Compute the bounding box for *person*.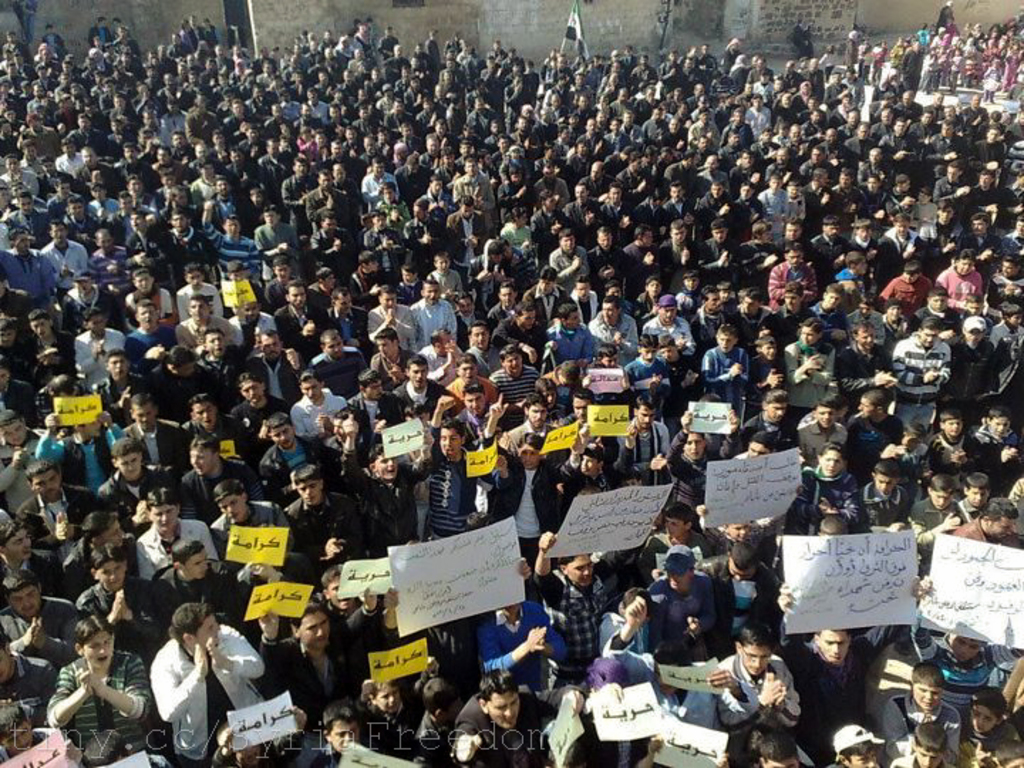
903/466/967/570.
